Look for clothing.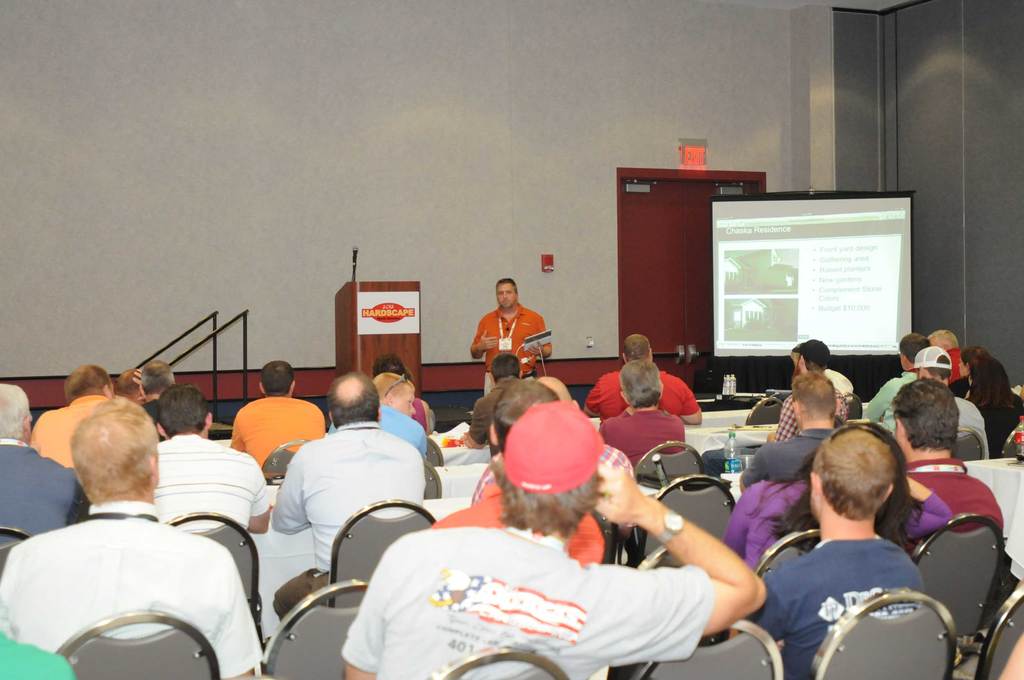
Found: <bbox>743, 529, 922, 679</bbox>.
